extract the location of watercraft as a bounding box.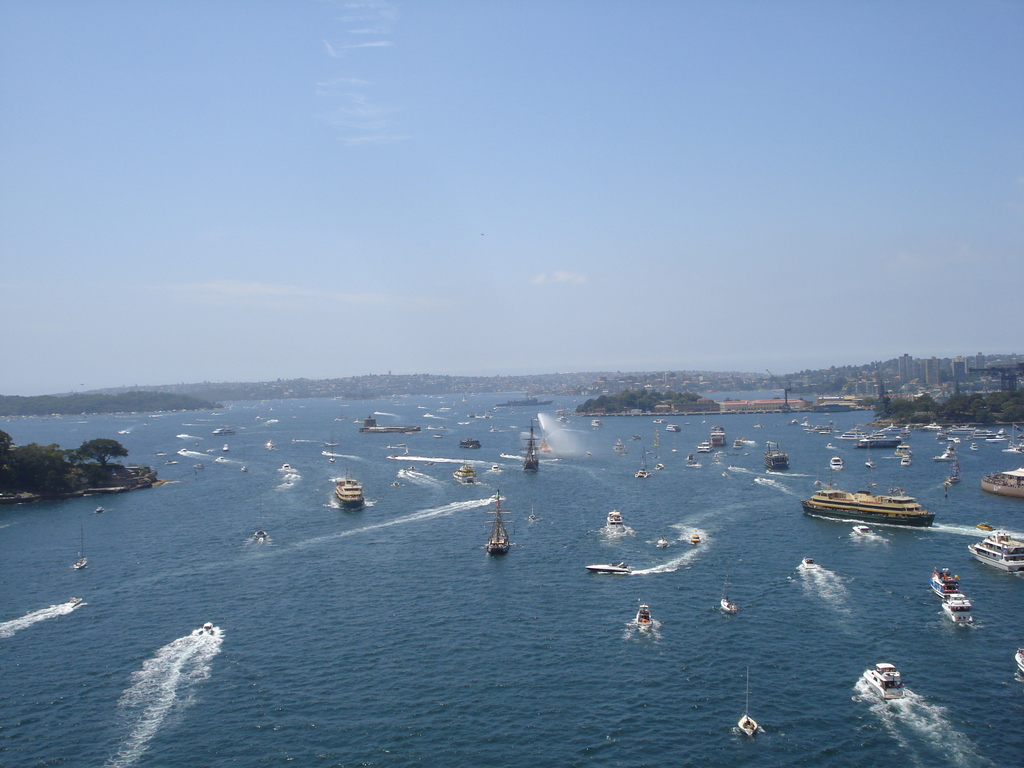
l=330, t=476, r=365, b=515.
